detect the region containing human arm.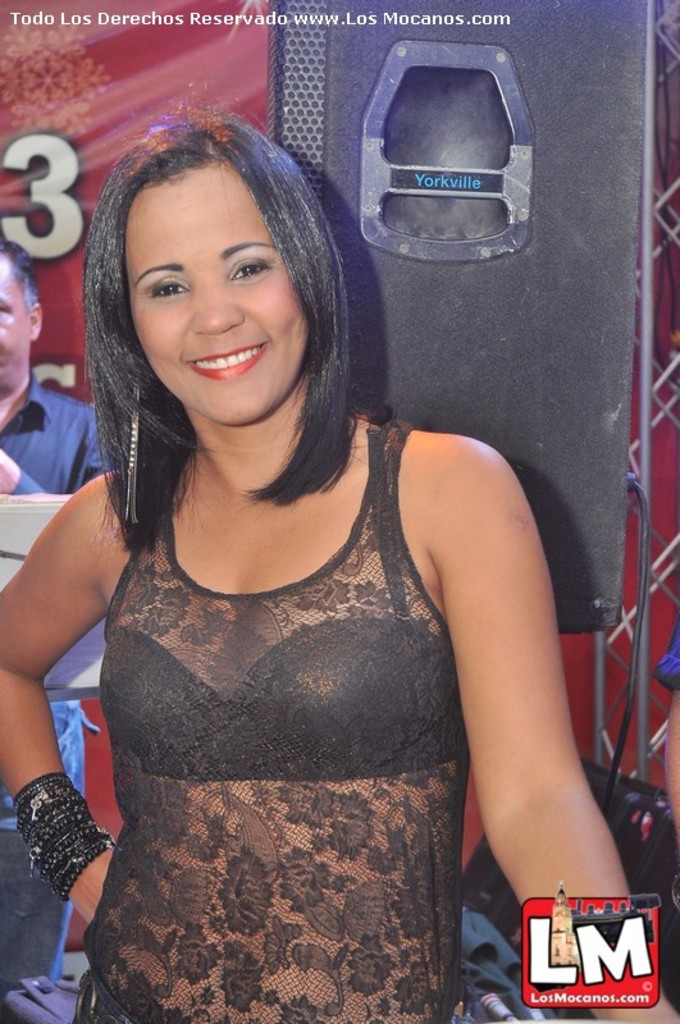
<bbox>0, 448, 50, 502</bbox>.
